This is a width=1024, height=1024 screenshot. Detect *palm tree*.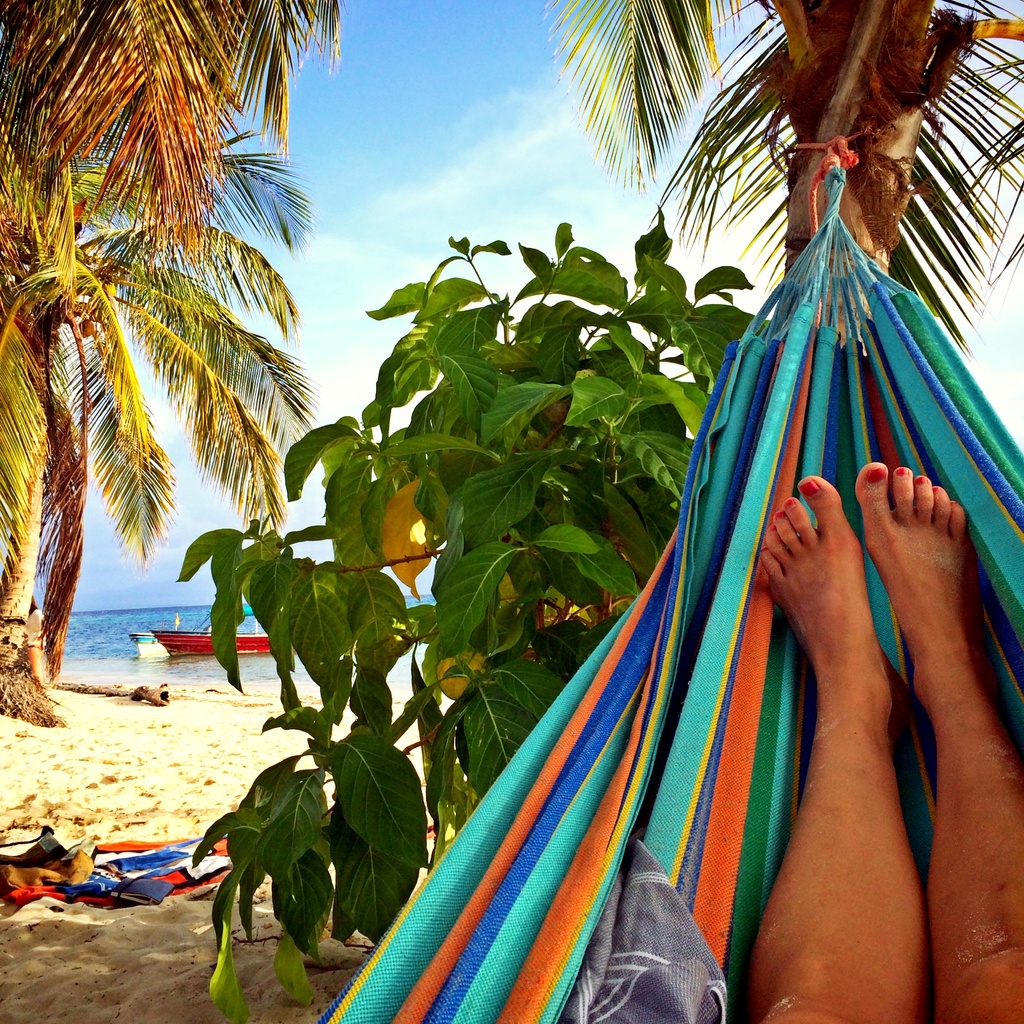
(x1=0, y1=37, x2=339, y2=757).
